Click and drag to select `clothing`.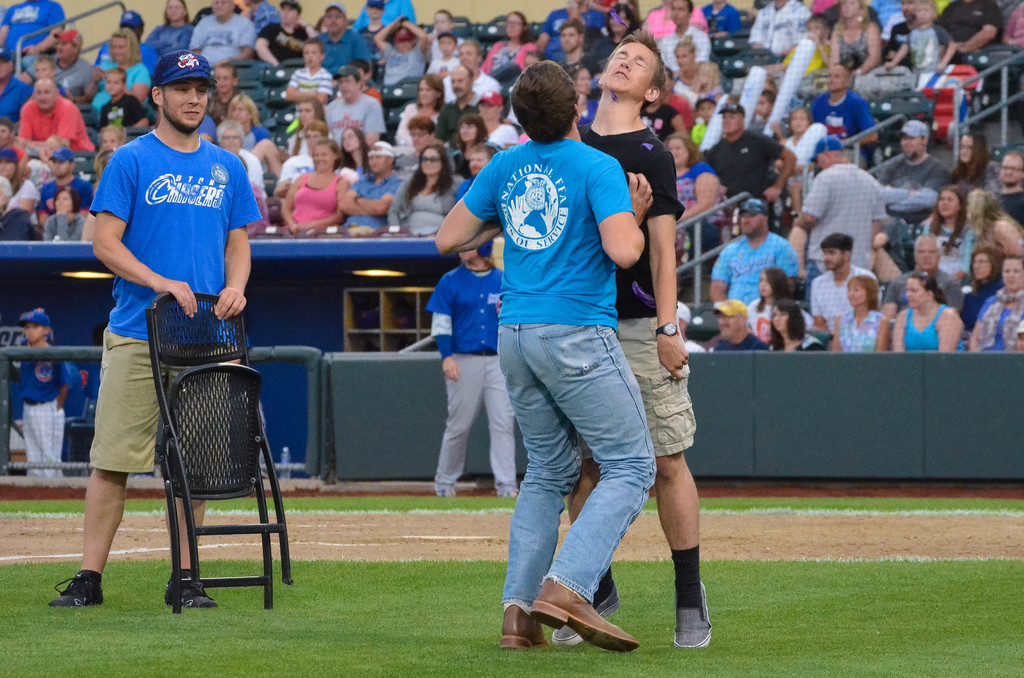
Selection: <box>5,344,68,480</box>.
